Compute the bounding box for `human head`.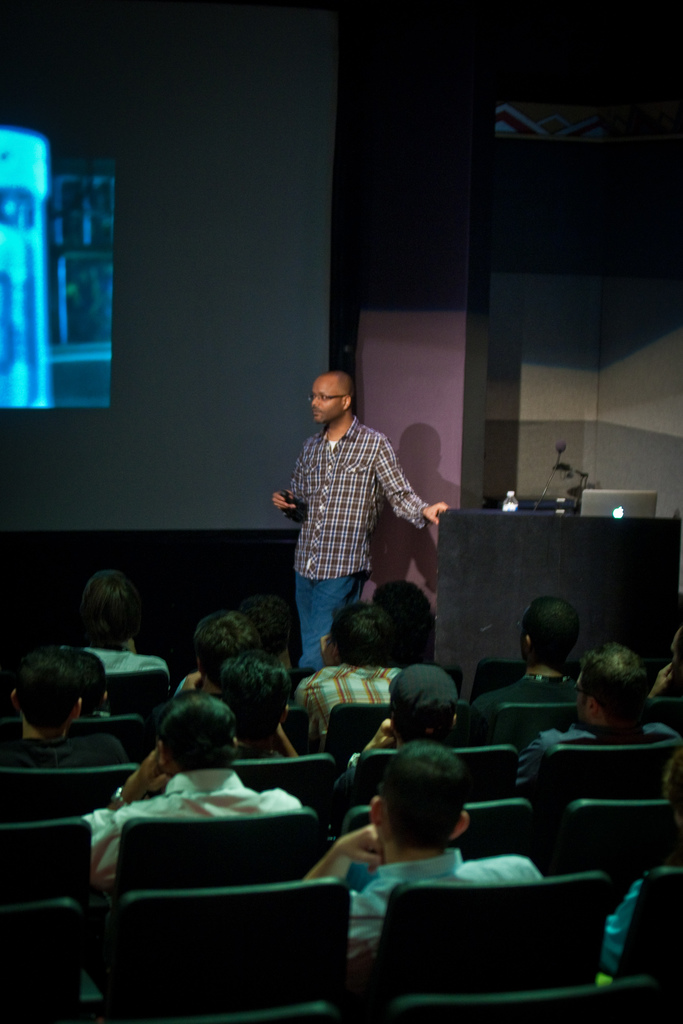
bbox(573, 641, 648, 728).
